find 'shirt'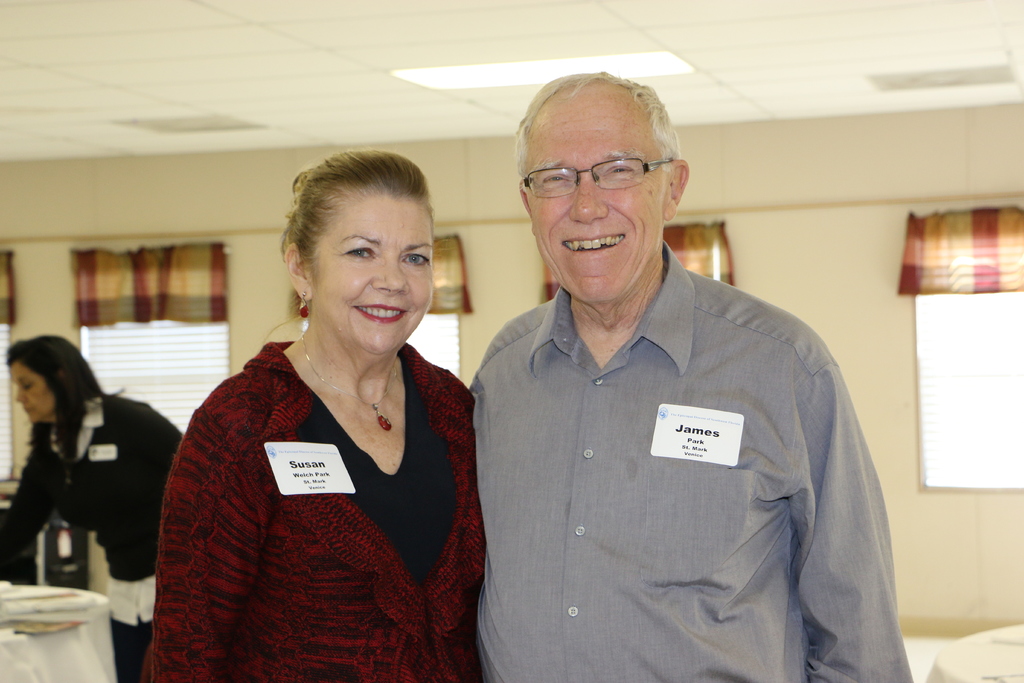
locate(450, 225, 902, 662)
